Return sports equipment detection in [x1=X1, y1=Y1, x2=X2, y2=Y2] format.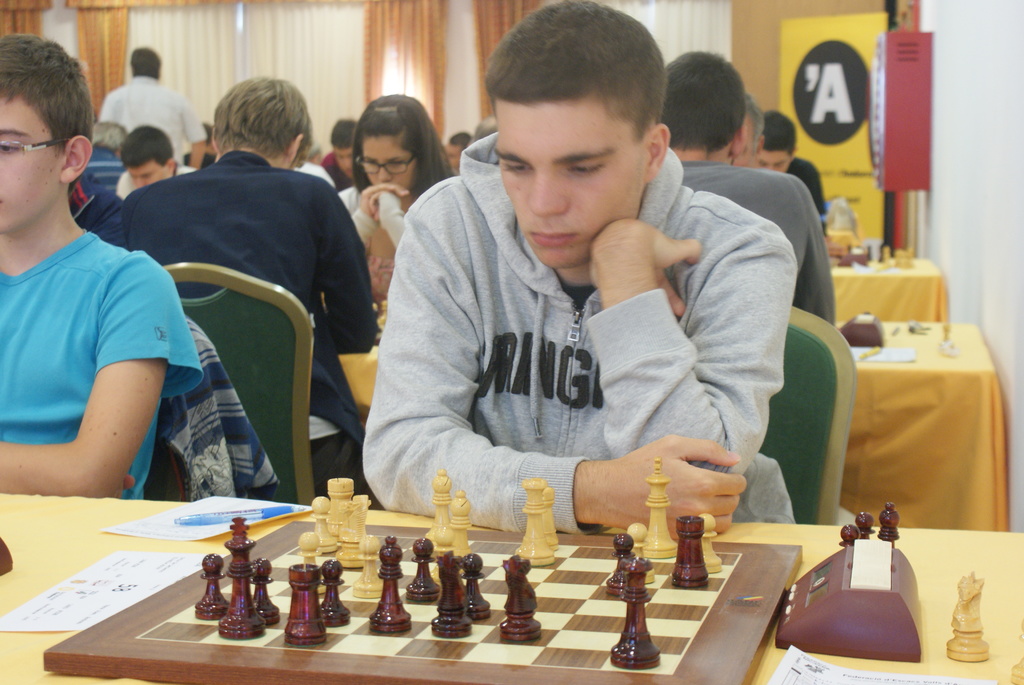
[x1=840, y1=521, x2=855, y2=549].
